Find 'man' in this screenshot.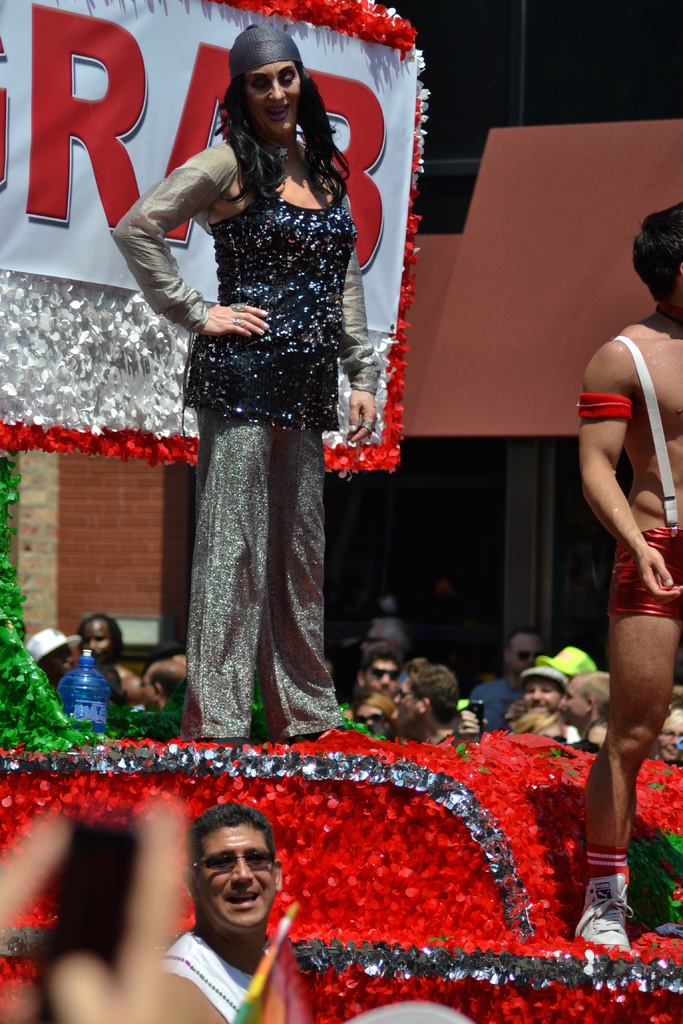
The bounding box for 'man' is [left=167, top=813, right=302, bottom=1023].
